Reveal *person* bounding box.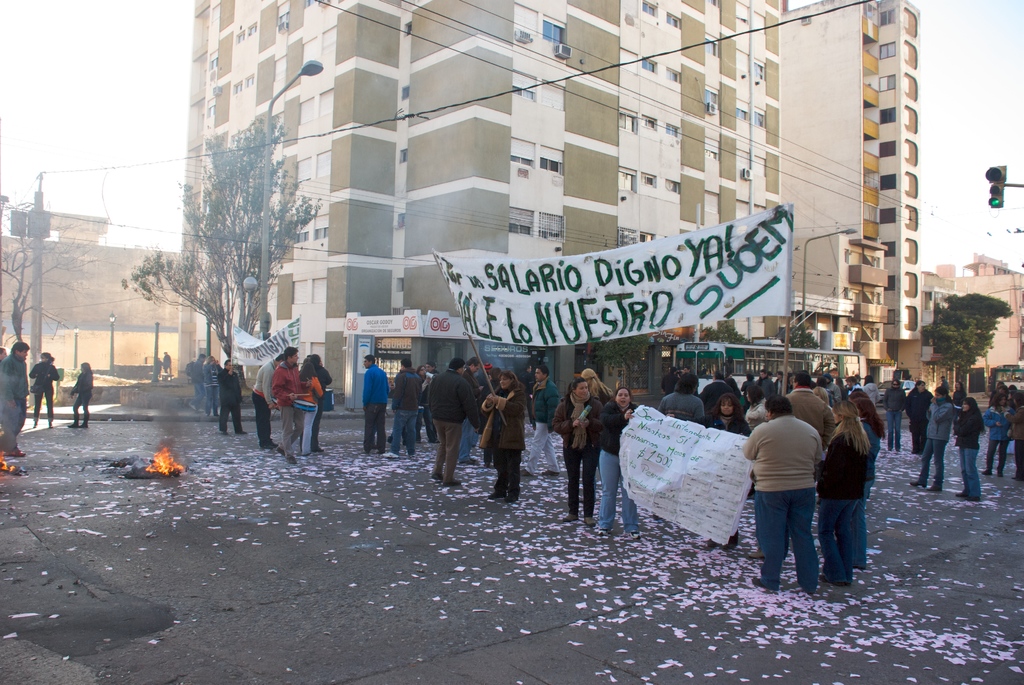
Revealed: [left=245, top=348, right=280, bottom=445].
